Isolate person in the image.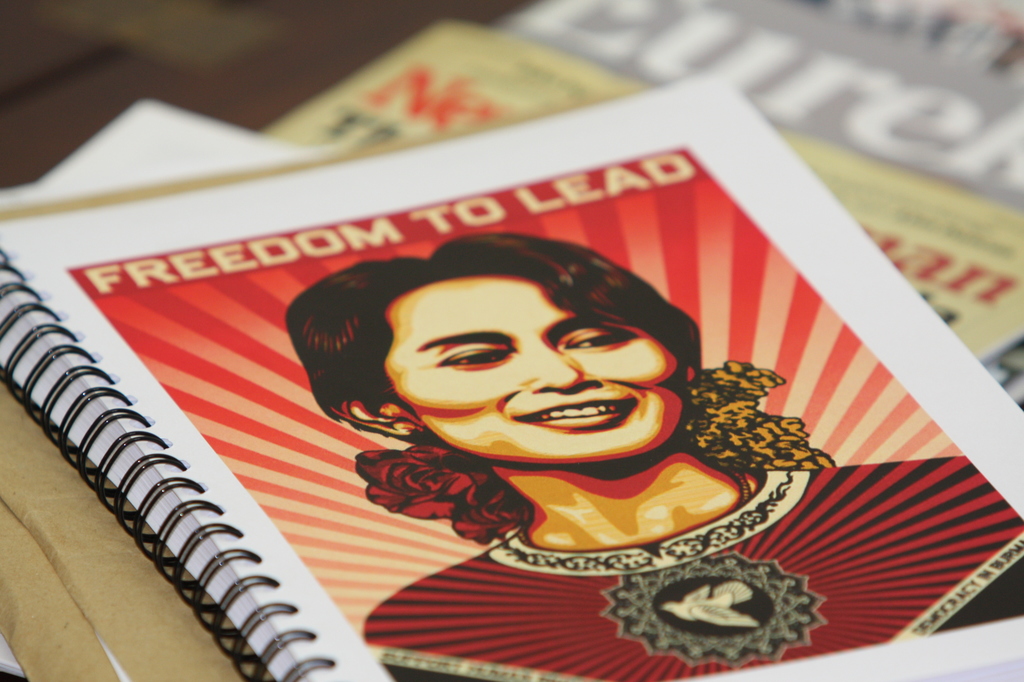
Isolated region: box(282, 231, 1021, 681).
